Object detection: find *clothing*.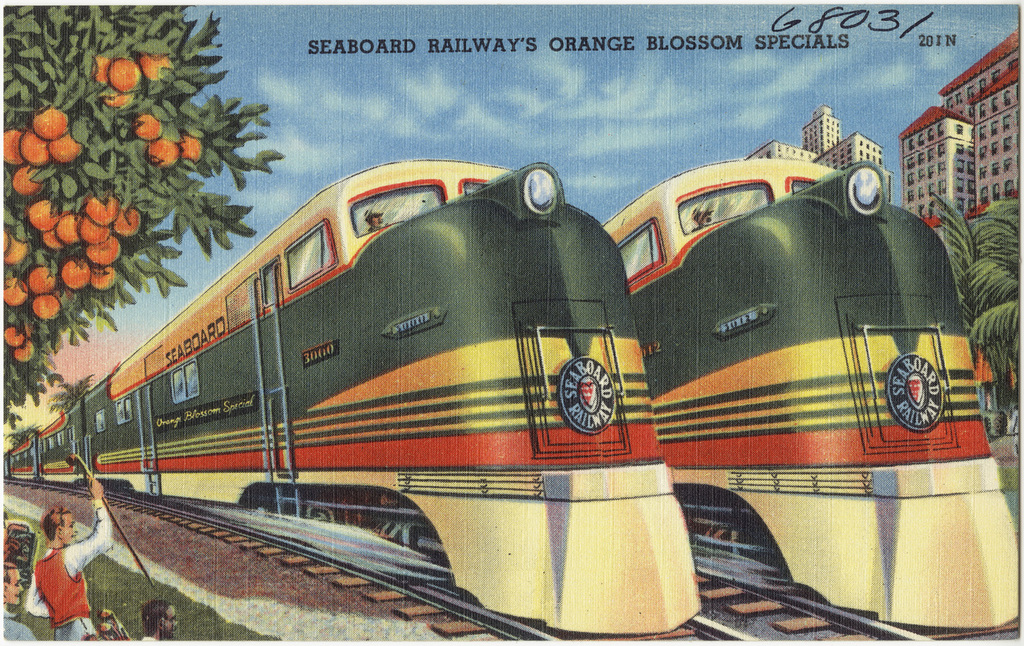
[23,493,115,645].
